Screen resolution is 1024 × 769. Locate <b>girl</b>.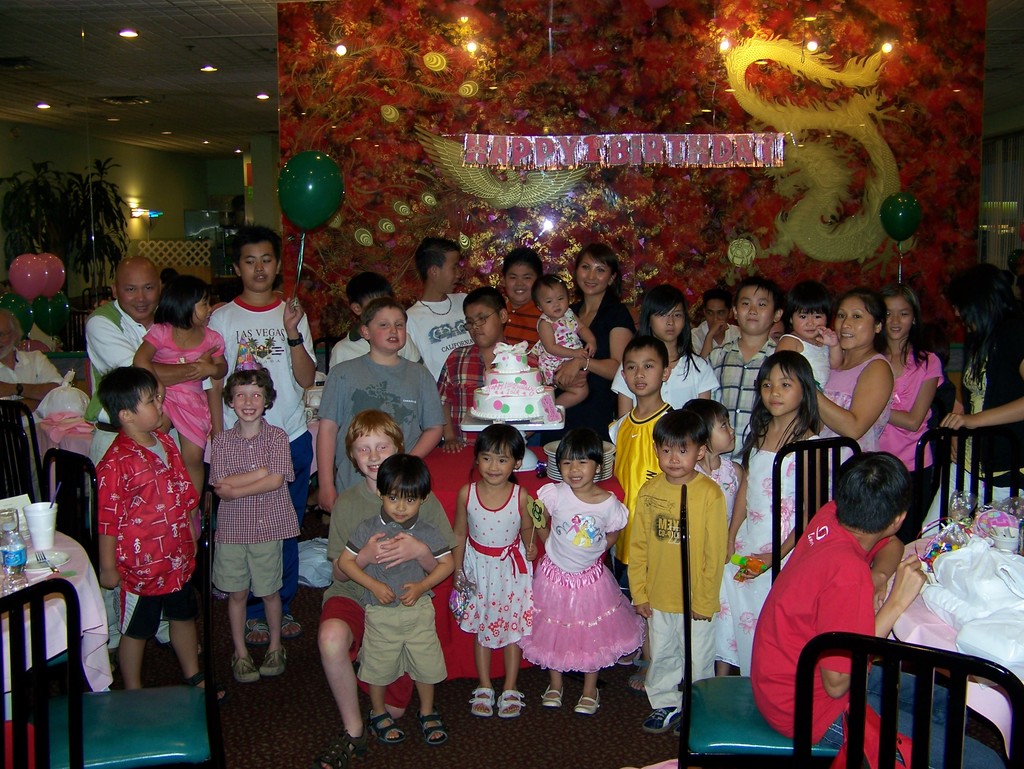
select_region(532, 271, 595, 408).
